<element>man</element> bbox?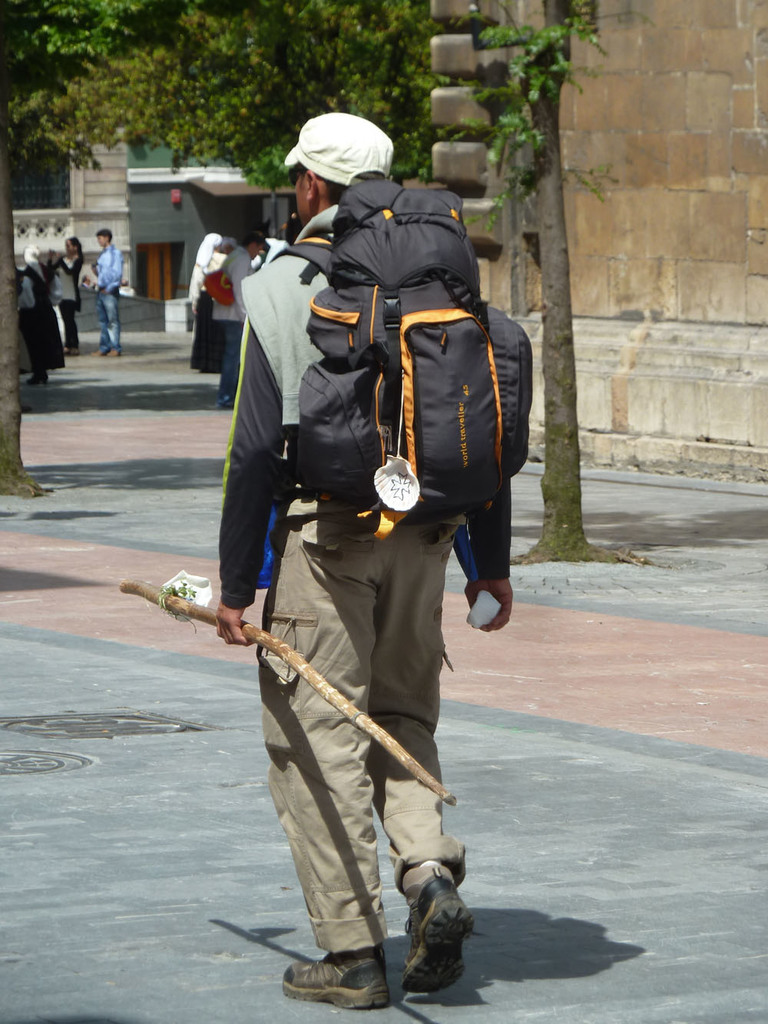
select_region(186, 97, 531, 991)
